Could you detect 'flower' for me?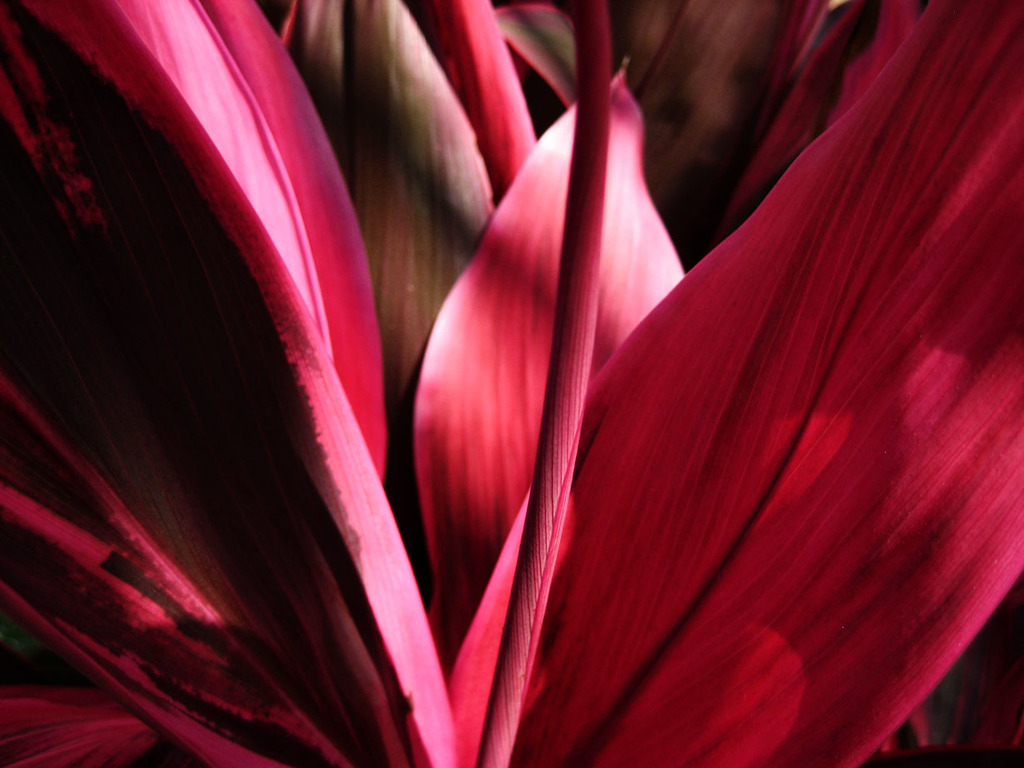
Detection result: {"left": 24, "top": 33, "right": 1023, "bottom": 712}.
